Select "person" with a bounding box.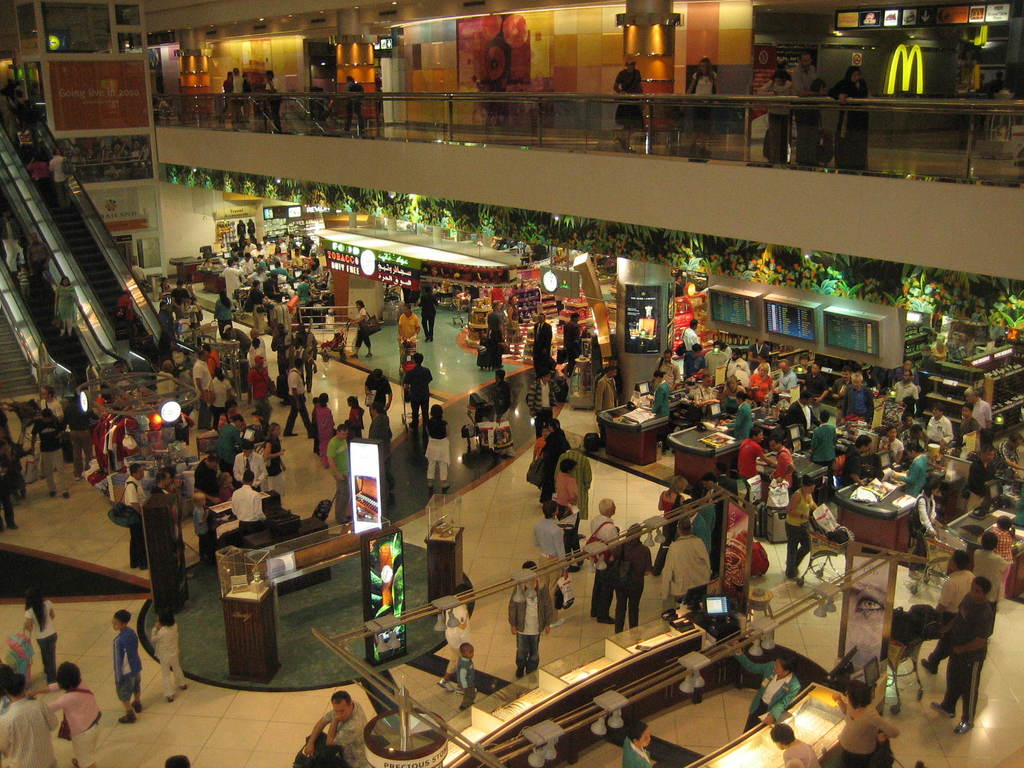
[x1=22, y1=227, x2=53, y2=290].
